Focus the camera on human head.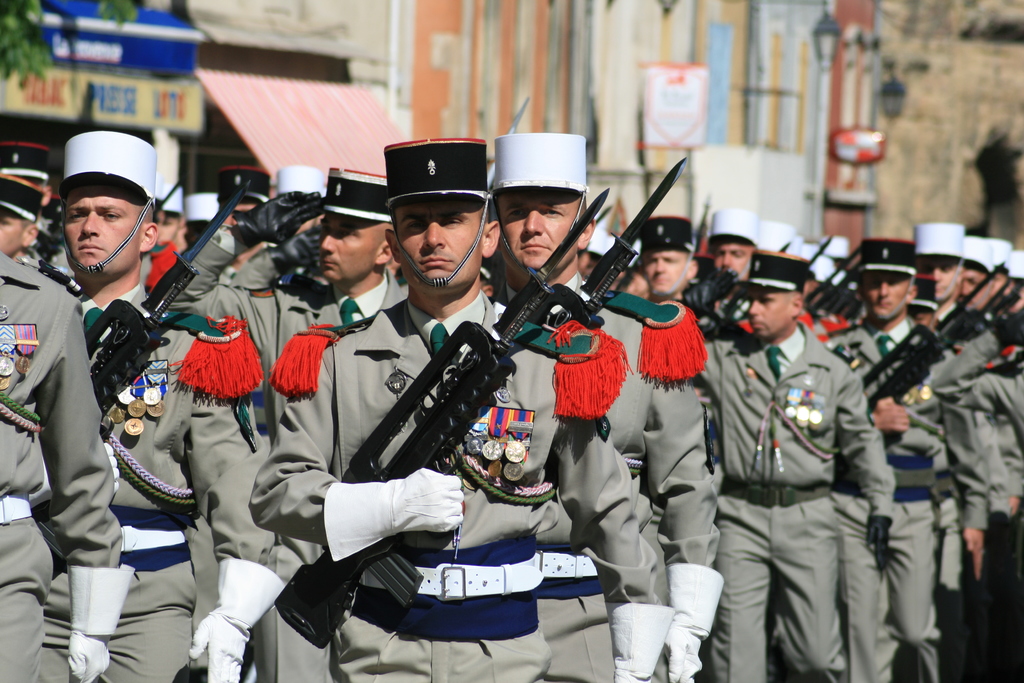
Focus region: box=[150, 181, 180, 252].
